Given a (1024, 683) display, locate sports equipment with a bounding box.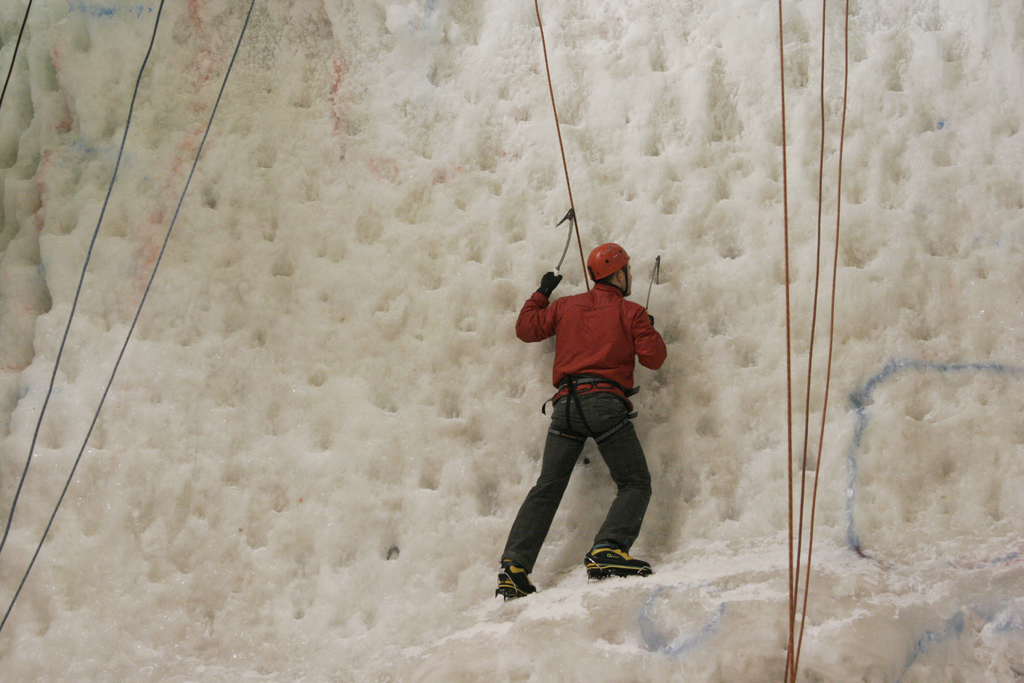
Located: (579, 545, 655, 587).
